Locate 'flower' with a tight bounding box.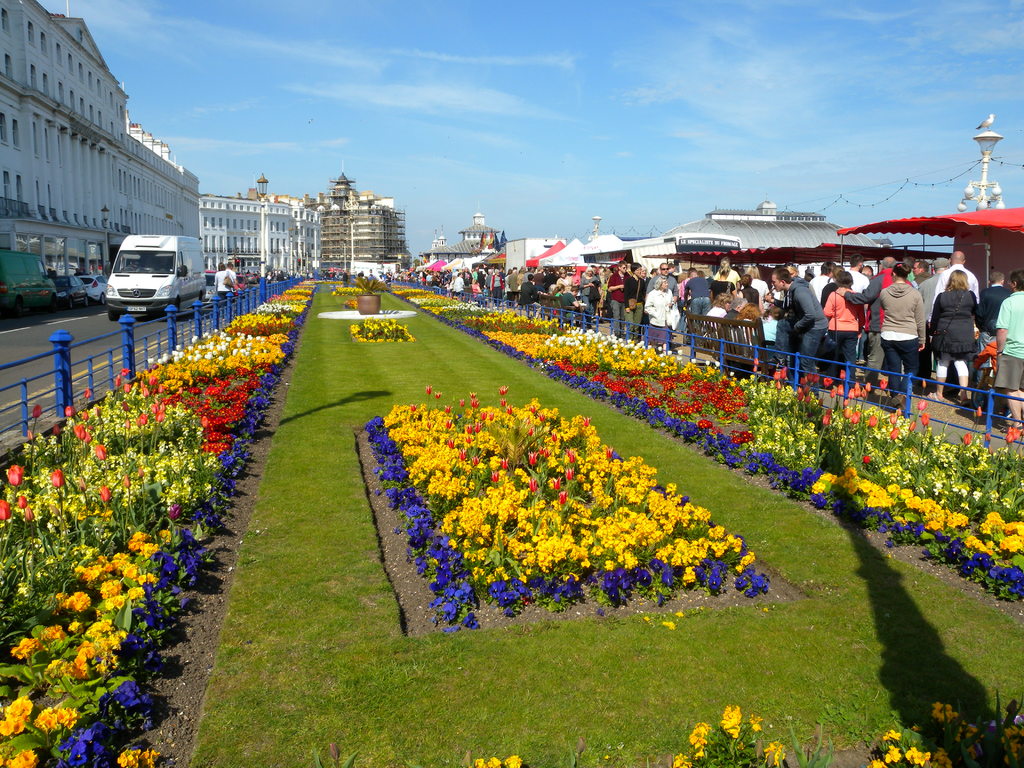
pyautogui.locateOnScreen(775, 381, 779, 393).
